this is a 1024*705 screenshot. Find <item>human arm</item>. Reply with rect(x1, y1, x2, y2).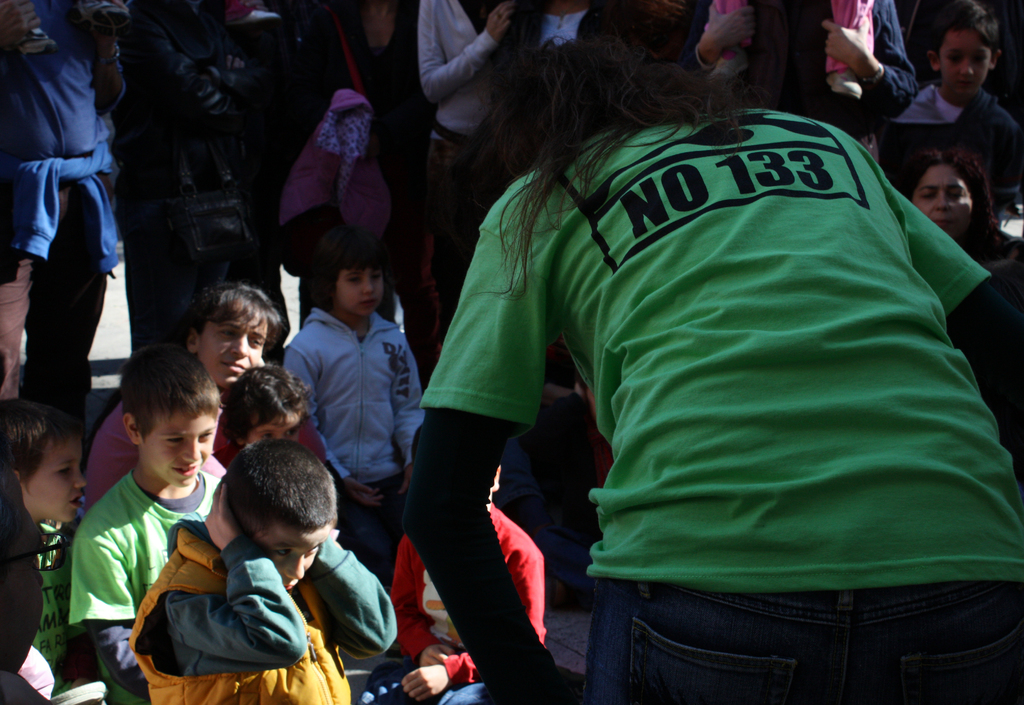
rect(84, 0, 129, 121).
